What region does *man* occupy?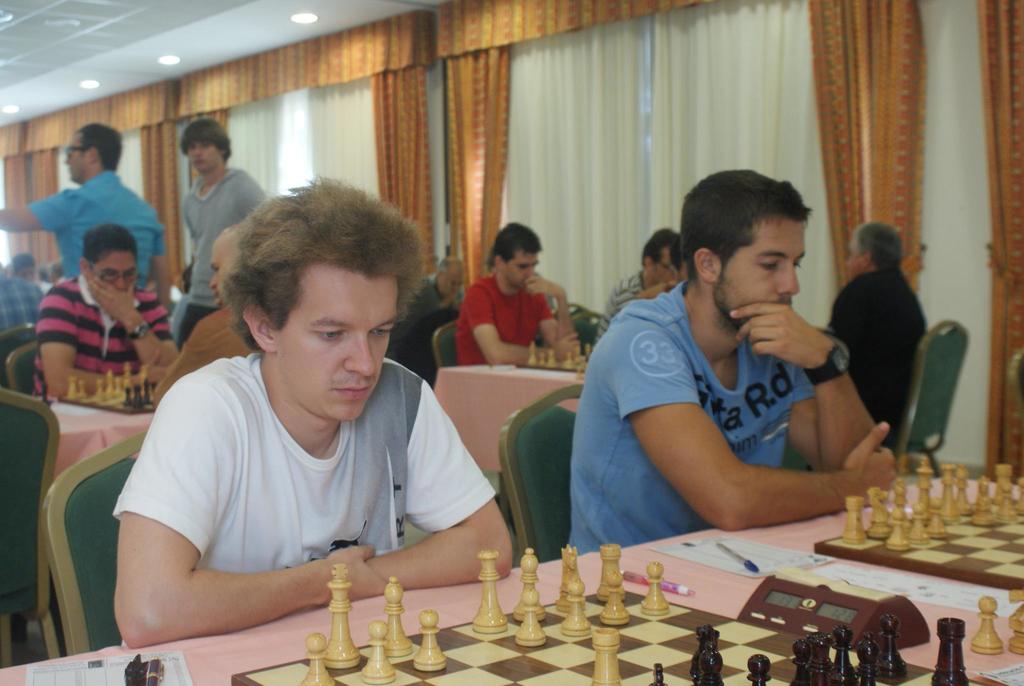
[x1=456, y1=213, x2=586, y2=362].
